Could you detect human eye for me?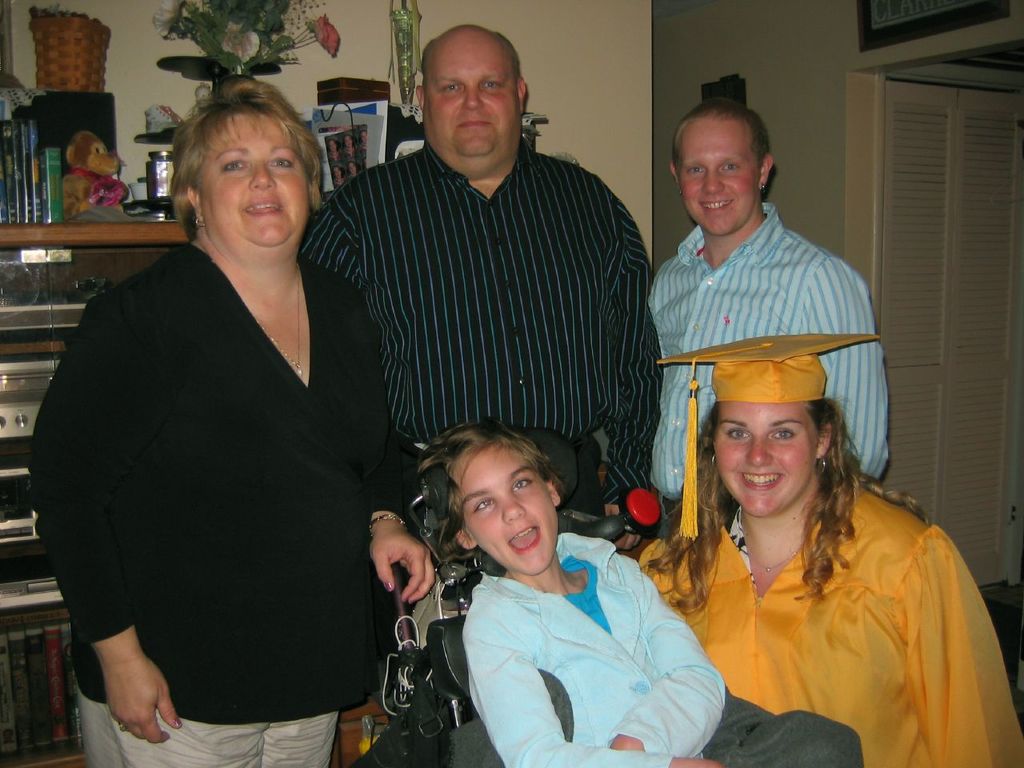
Detection result: l=507, t=474, r=534, b=494.
